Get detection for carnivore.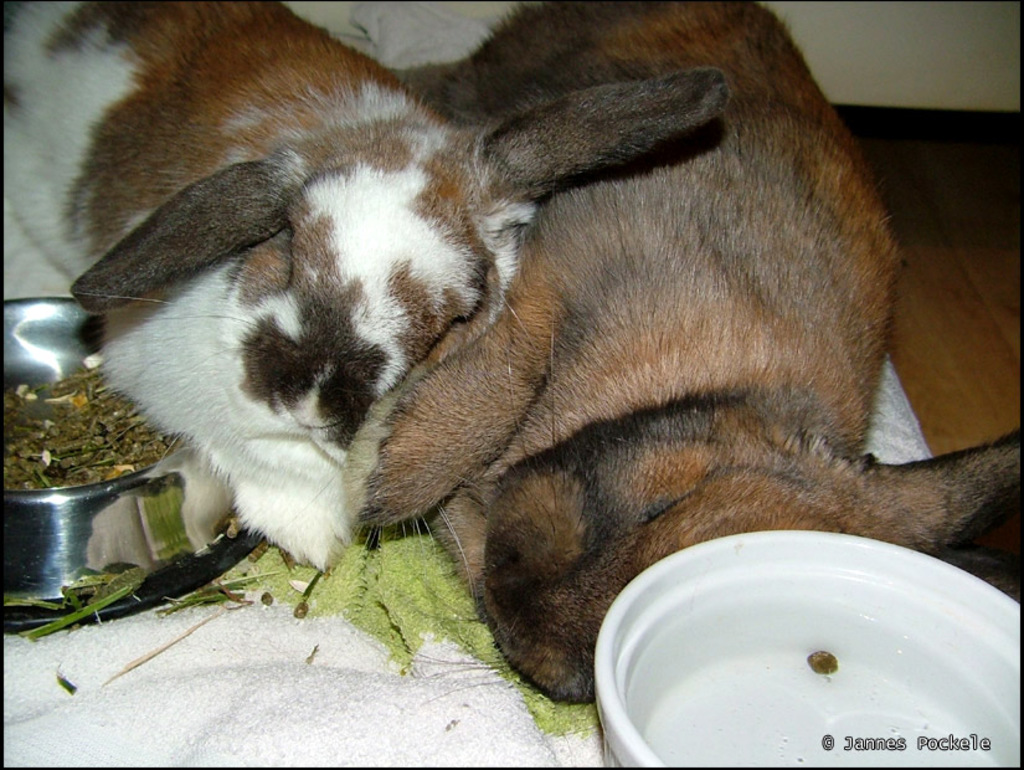
Detection: <box>2,0,731,554</box>.
